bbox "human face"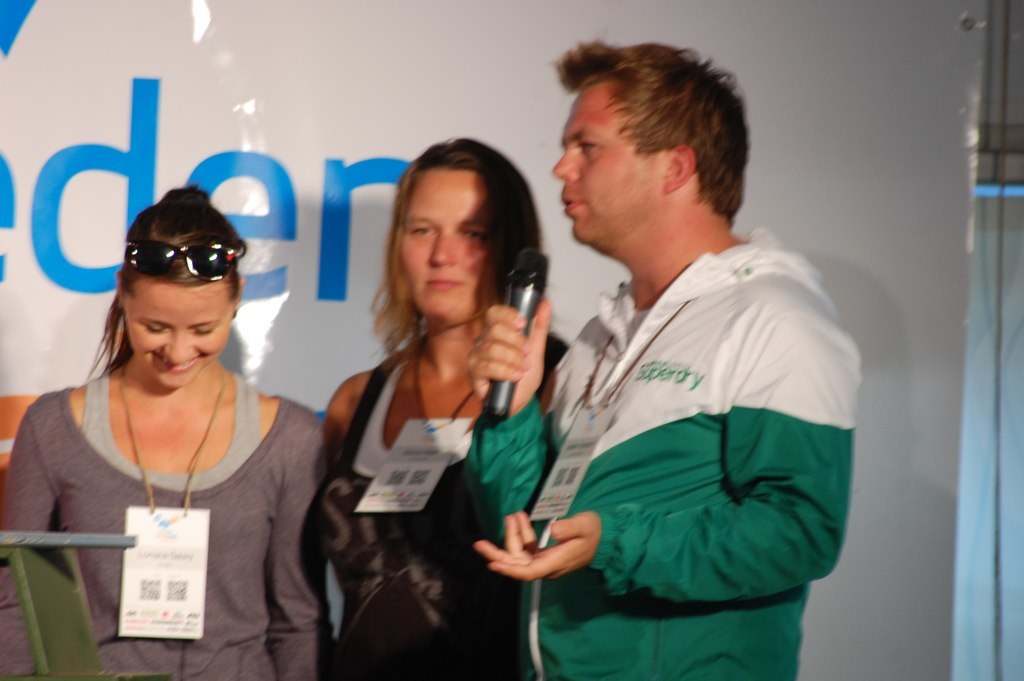
locate(397, 164, 499, 315)
